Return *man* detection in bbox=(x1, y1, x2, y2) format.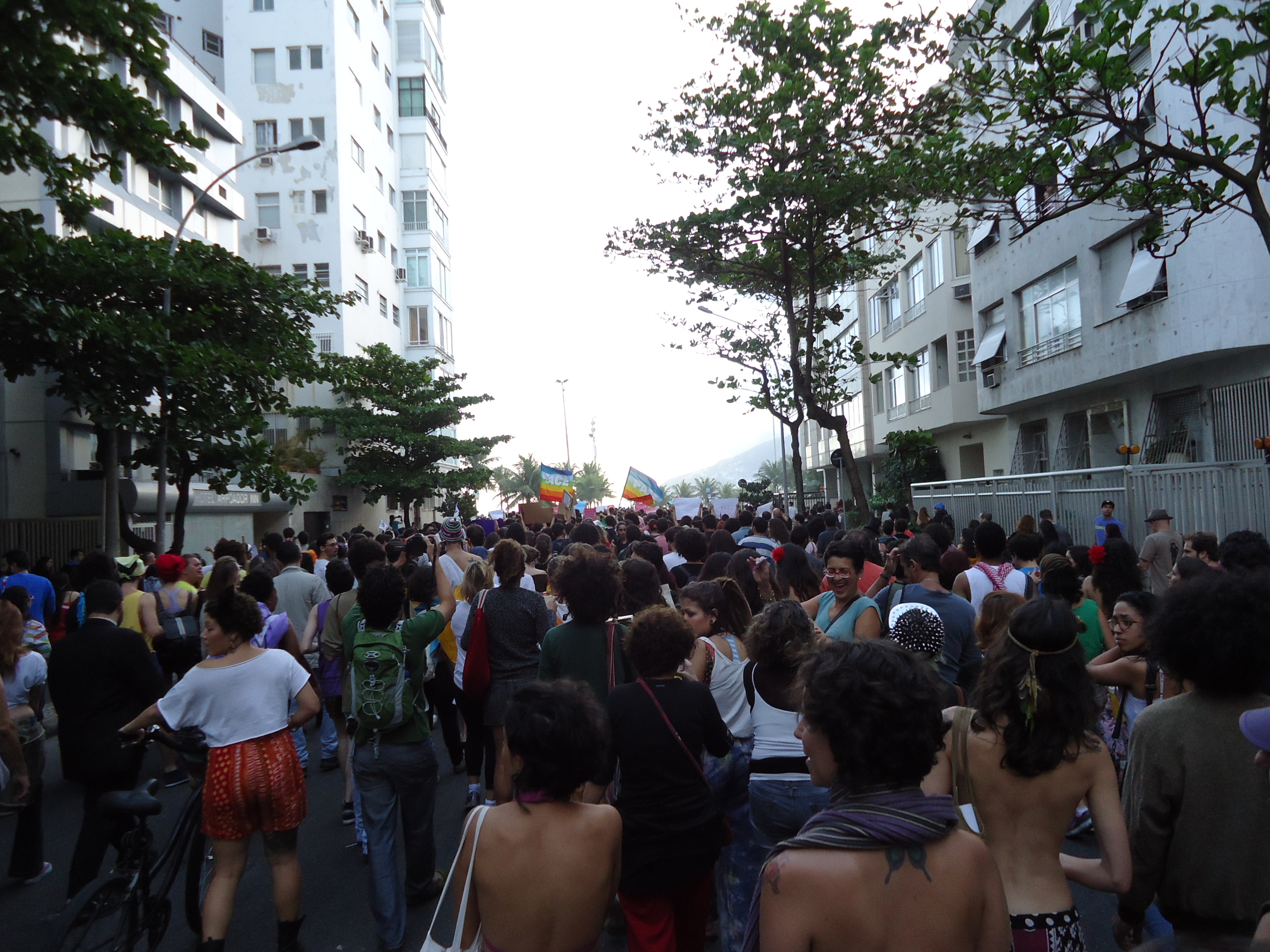
bbox=(131, 263, 162, 378).
